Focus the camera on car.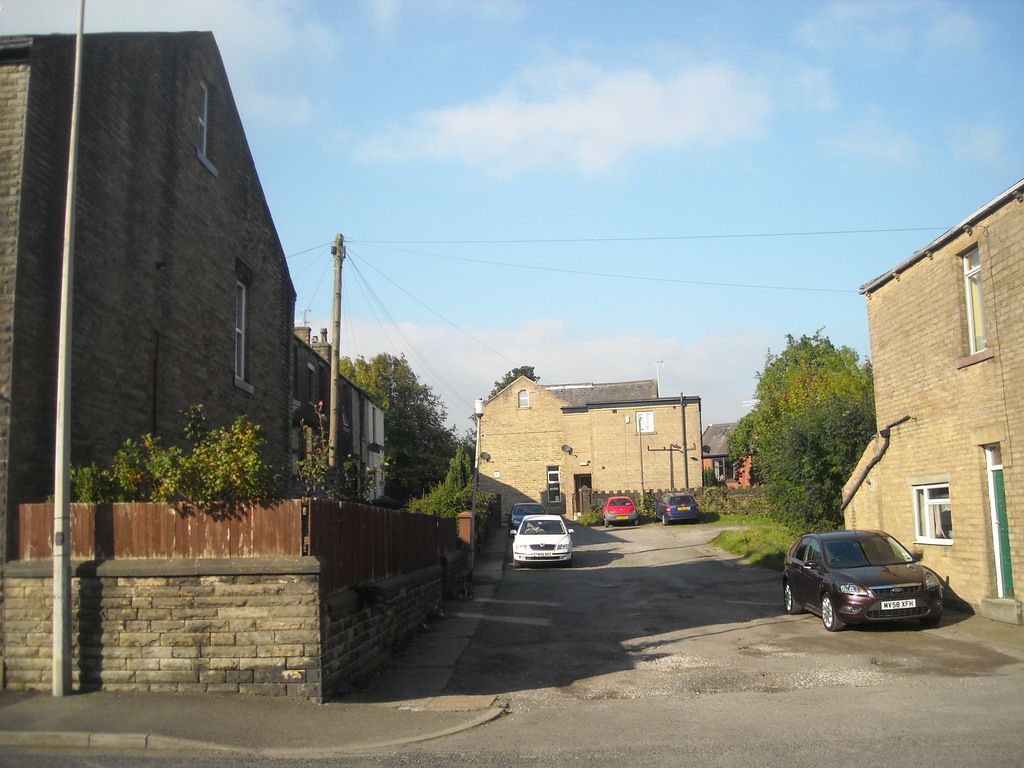
Focus region: 505/503/547/528.
